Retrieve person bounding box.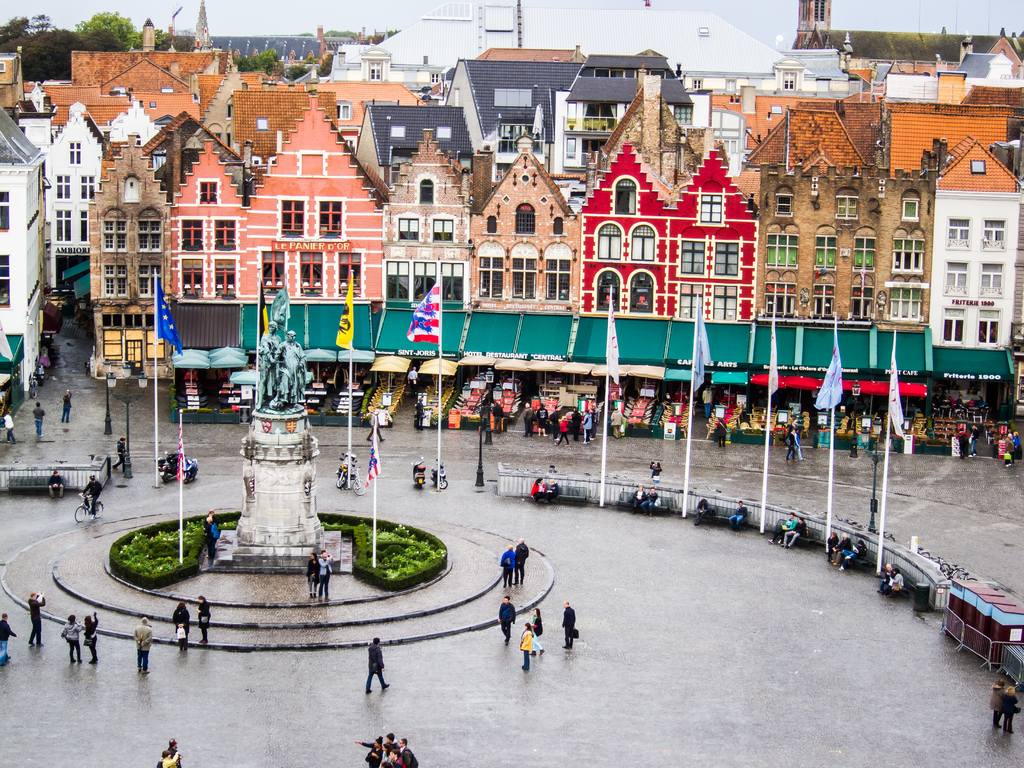
Bounding box: box=[319, 555, 333, 601].
